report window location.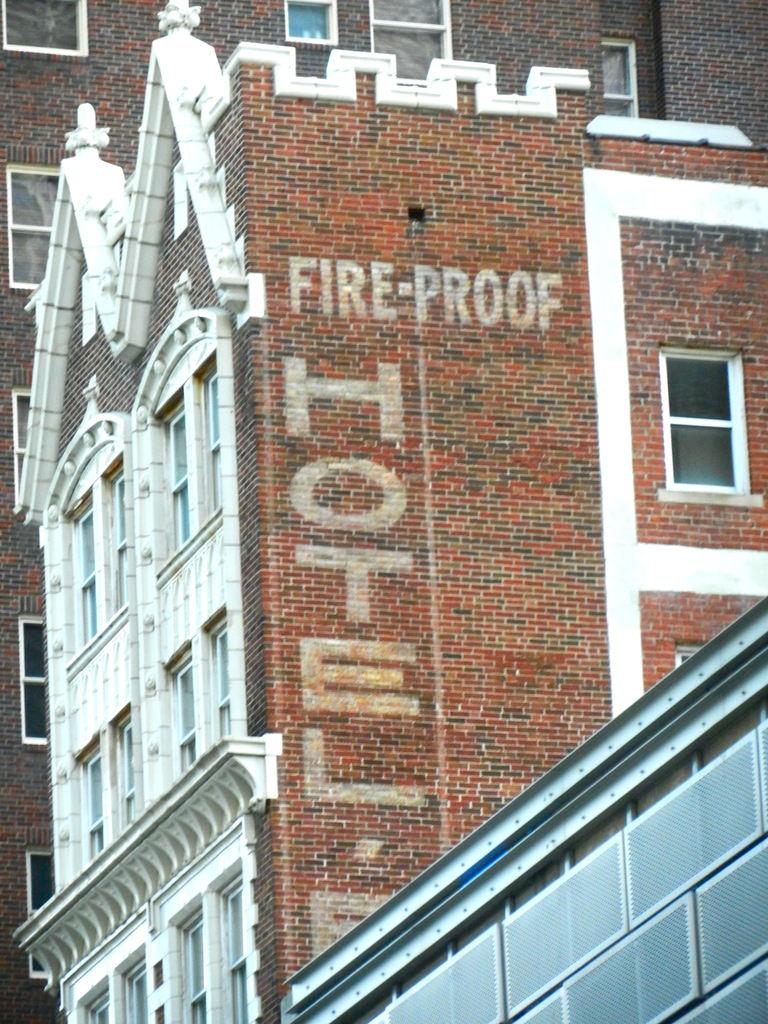
Report: [117,726,140,831].
